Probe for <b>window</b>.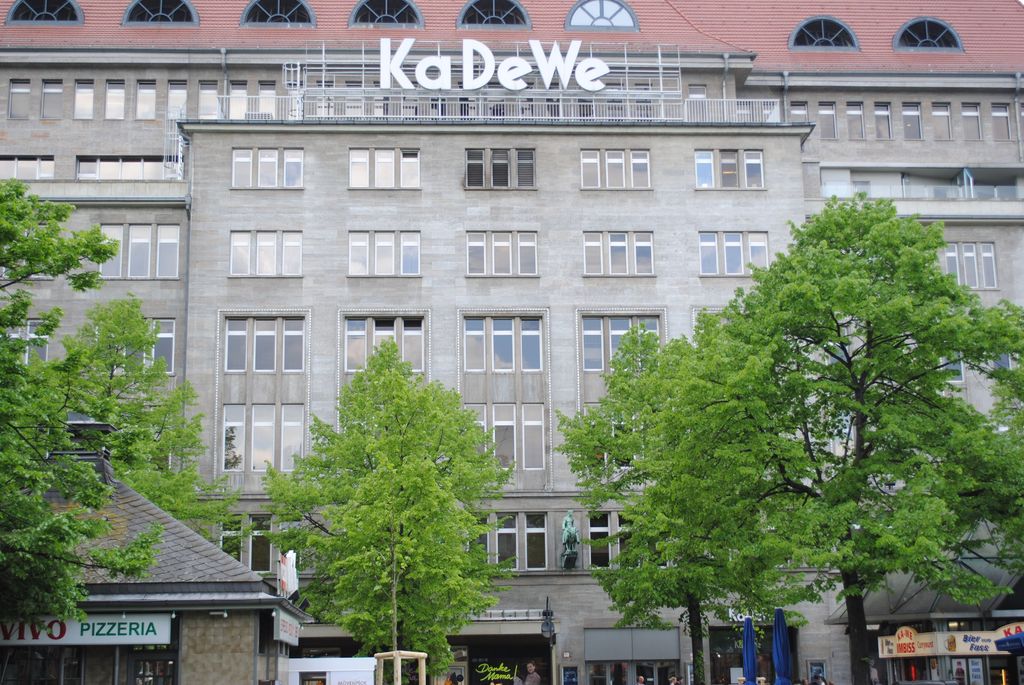
Probe result: l=872, t=100, r=895, b=136.
